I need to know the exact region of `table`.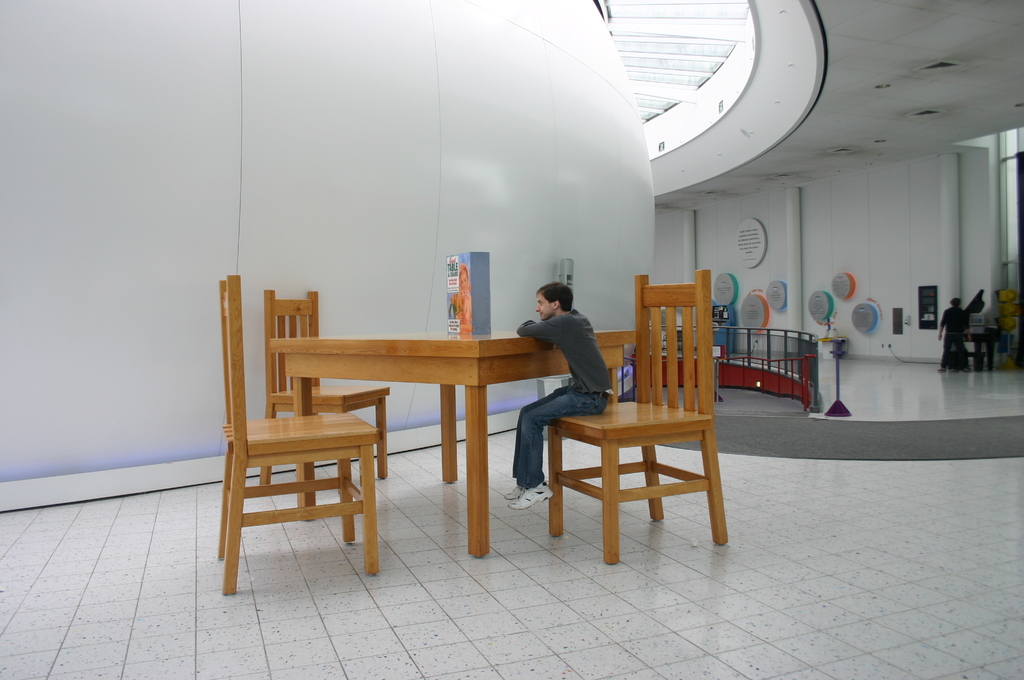
Region: 968:332:996:373.
